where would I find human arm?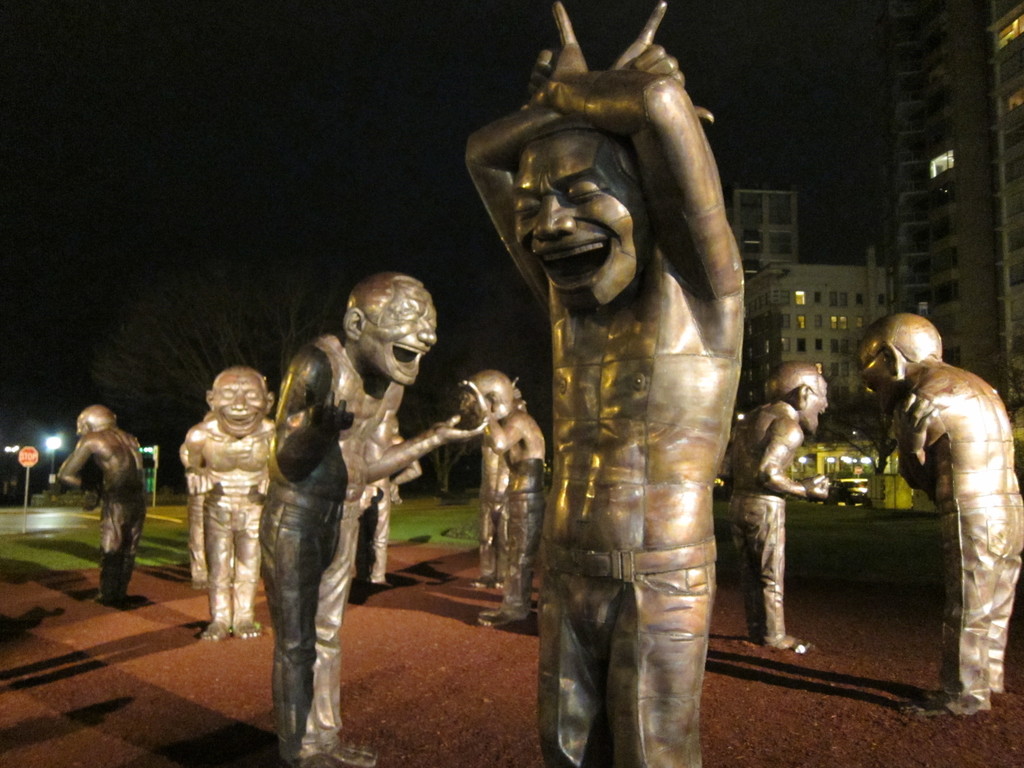
At [361, 386, 497, 491].
